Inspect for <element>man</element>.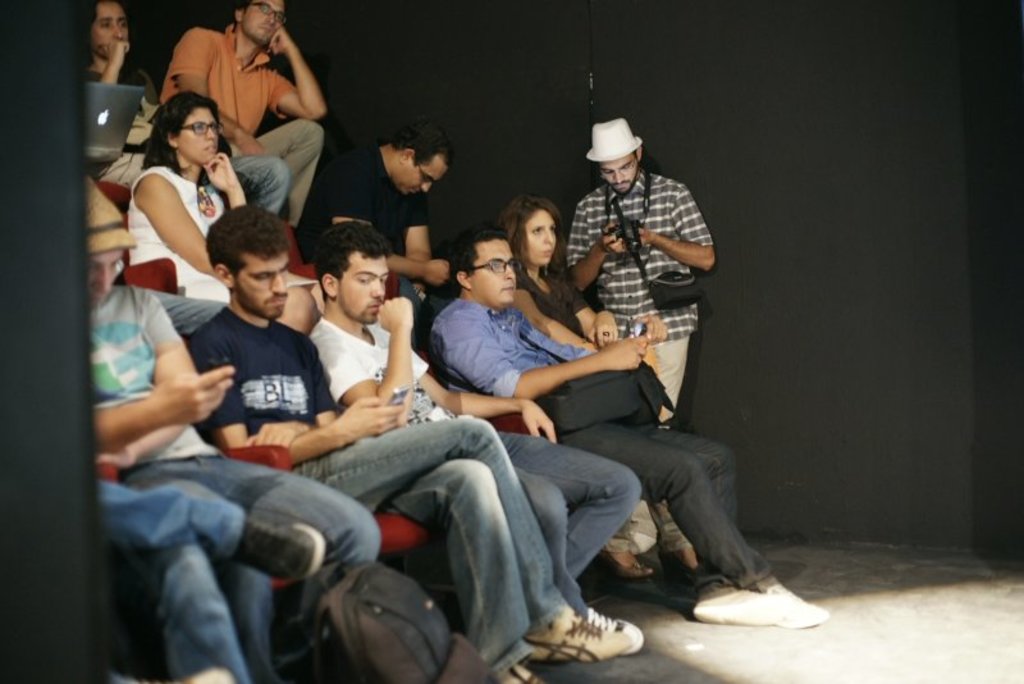
Inspection: rect(186, 202, 643, 683).
